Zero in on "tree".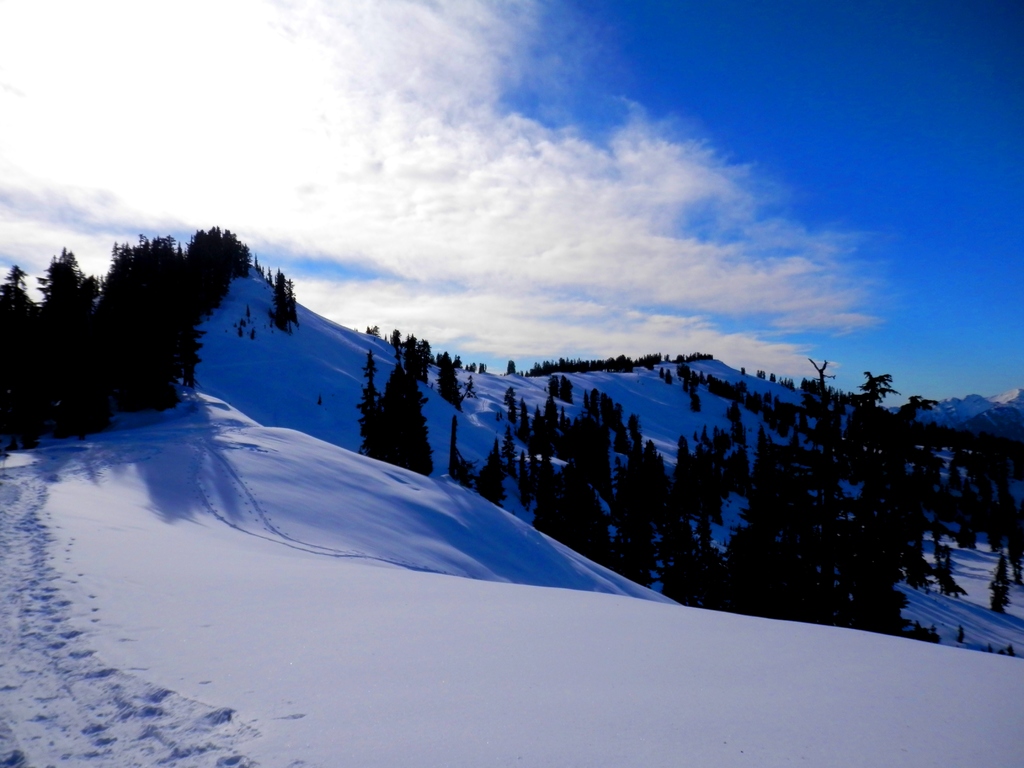
Zeroed in: locate(938, 560, 969, 595).
